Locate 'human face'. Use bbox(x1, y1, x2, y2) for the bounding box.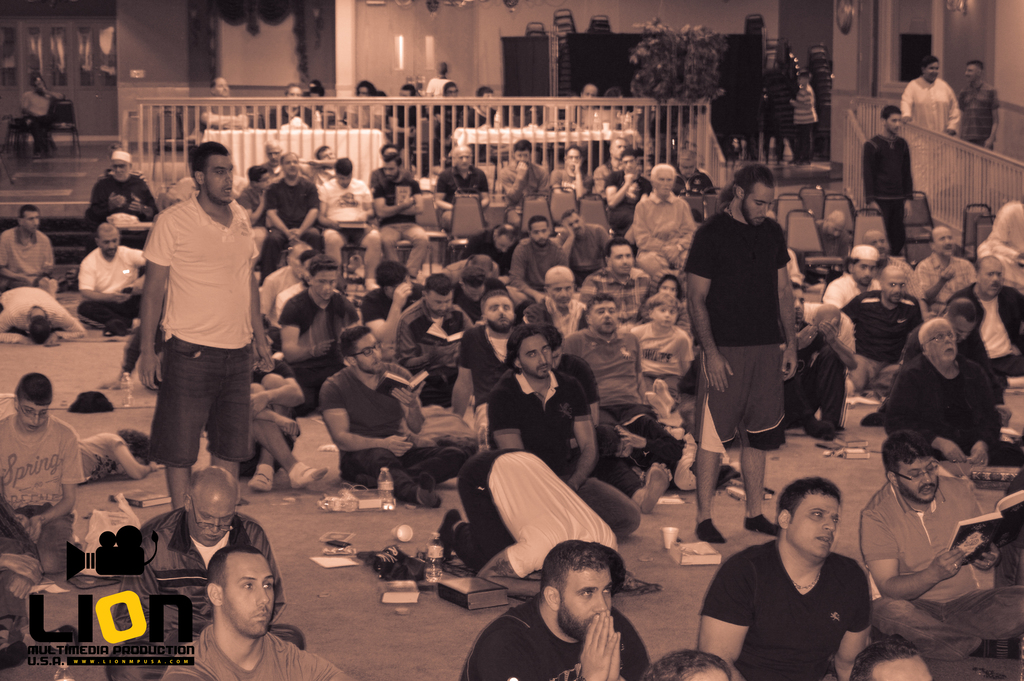
bbox(960, 314, 978, 341).
